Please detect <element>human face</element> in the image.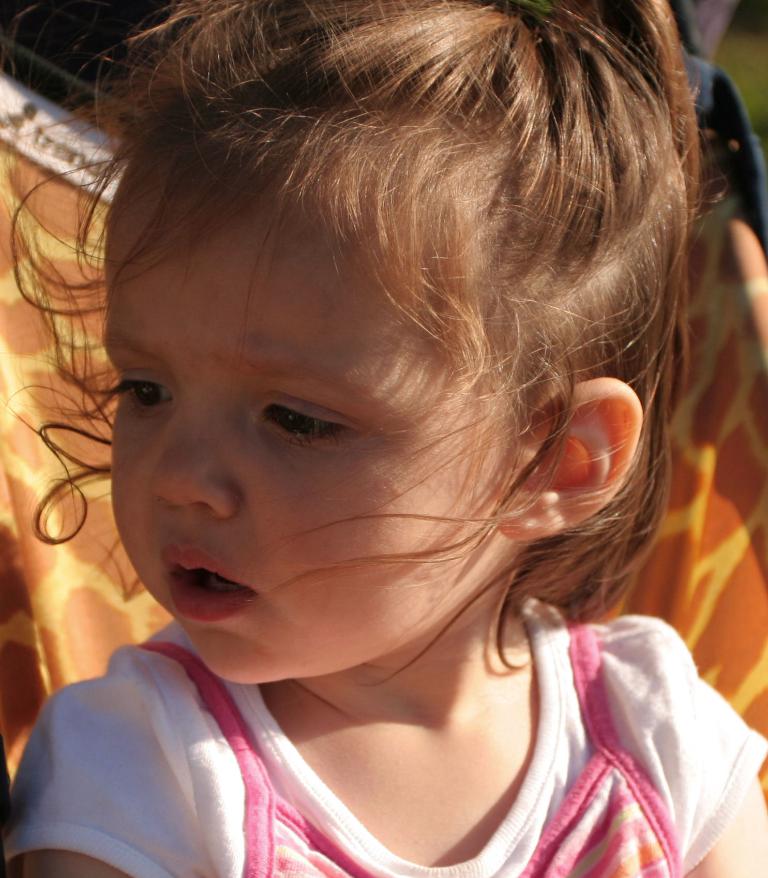
<box>102,157,496,683</box>.
